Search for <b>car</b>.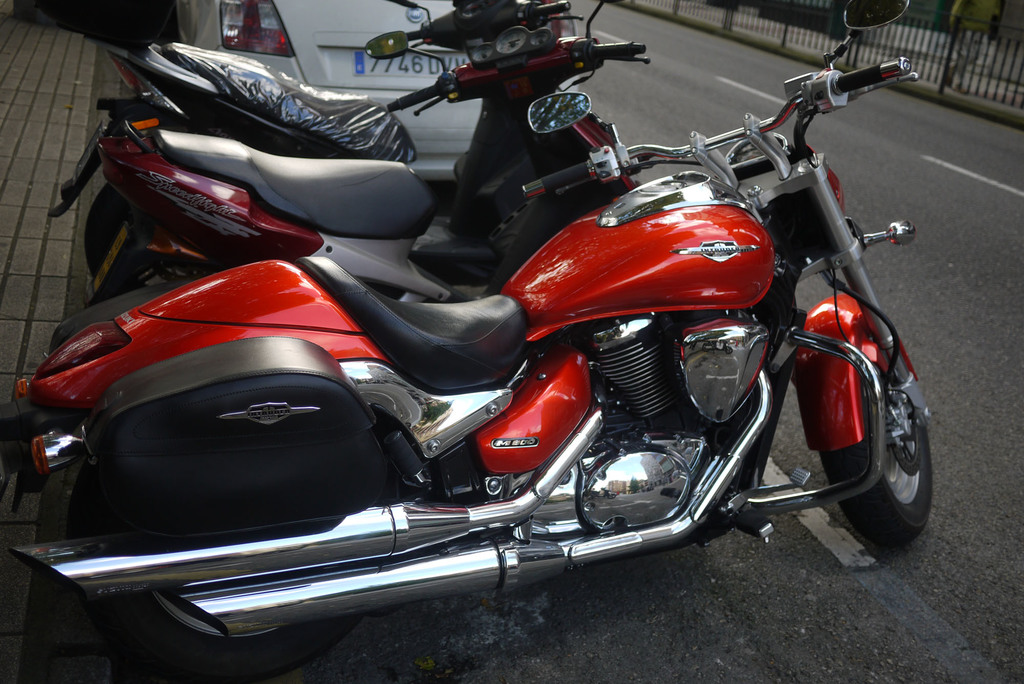
Found at [175,1,580,179].
